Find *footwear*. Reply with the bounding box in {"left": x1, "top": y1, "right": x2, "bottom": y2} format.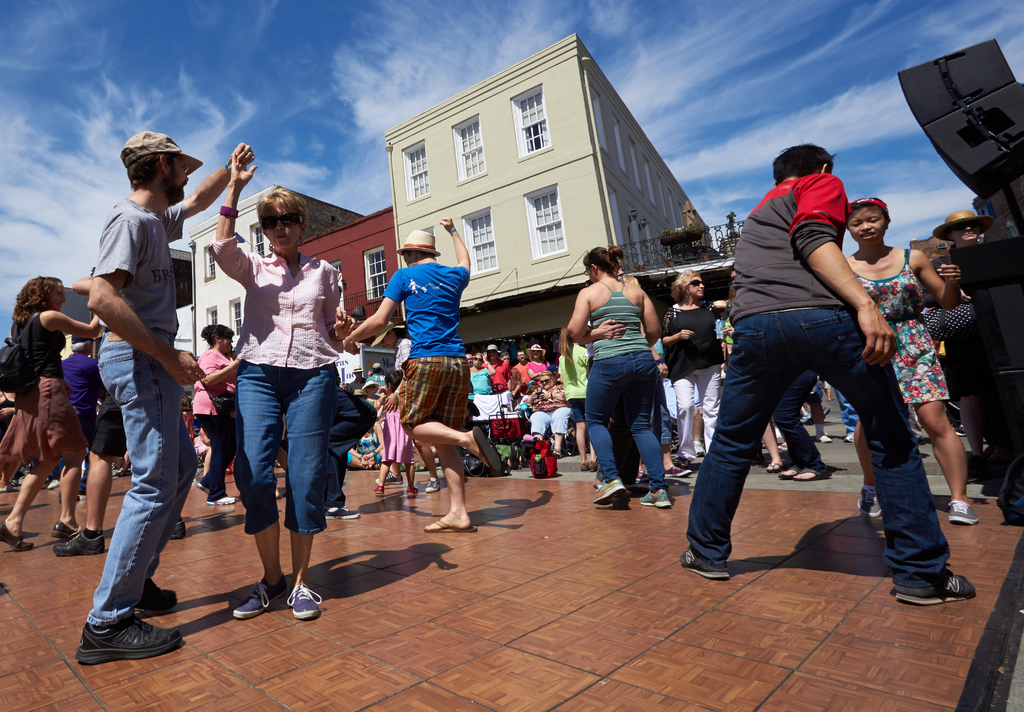
{"left": 324, "top": 507, "right": 356, "bottom": 521}.
